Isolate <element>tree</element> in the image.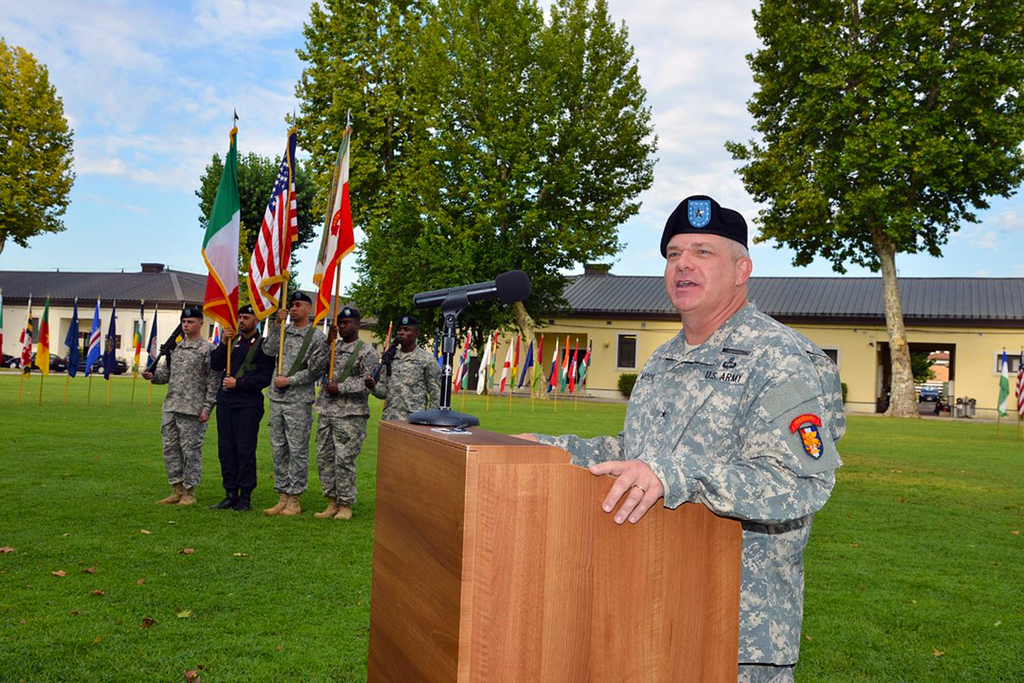
Isolated region: 189, 143, 335, 300.
